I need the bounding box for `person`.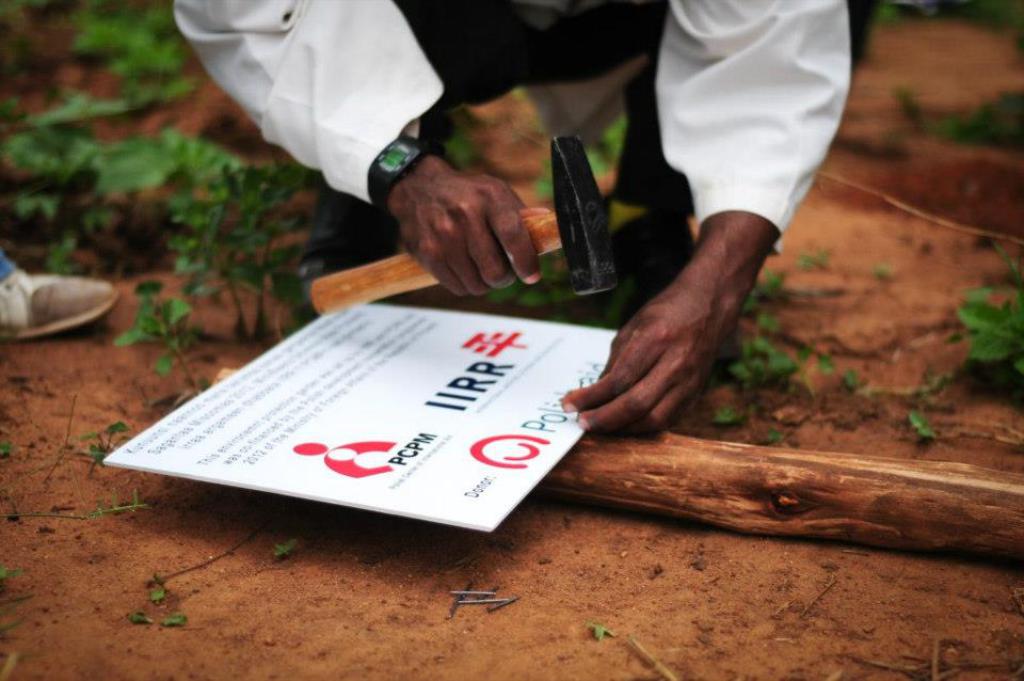
Here it is: crop(228, 4, 942, 481).
